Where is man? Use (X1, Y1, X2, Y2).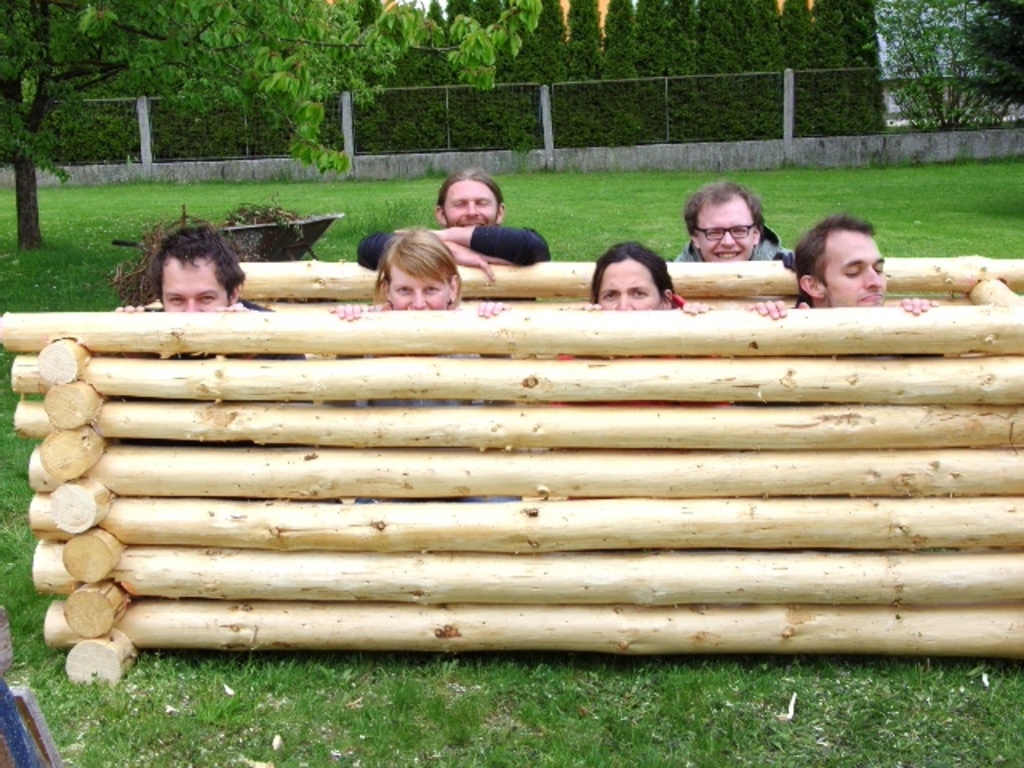
(669, 181, 794, 266).
